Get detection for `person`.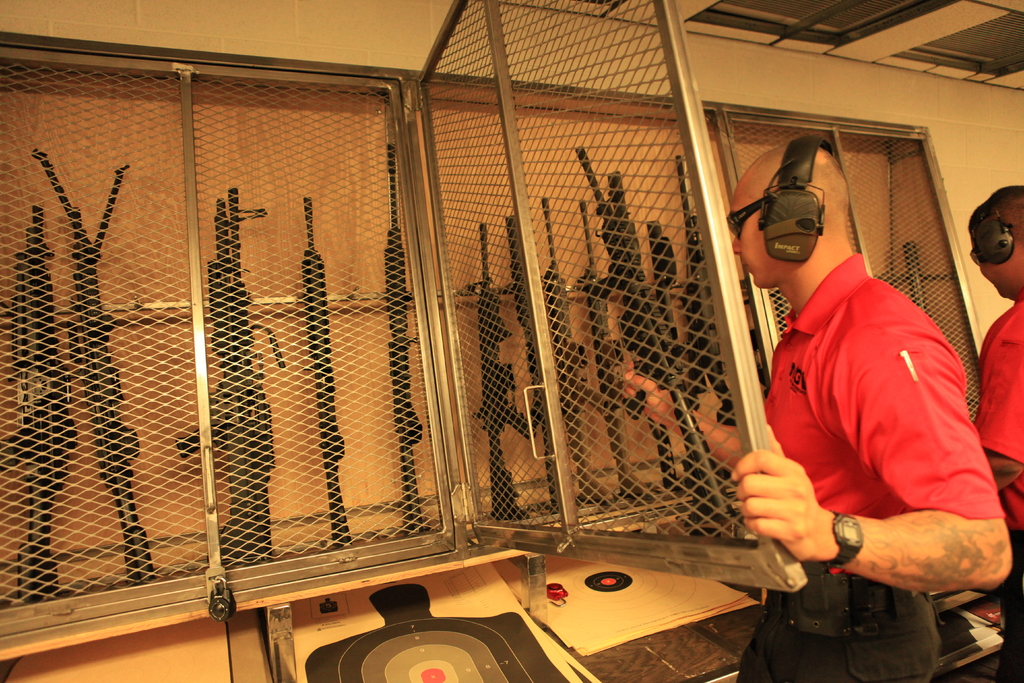
Detection: <bbox>975, 177, 1023, 466</bbox>.
